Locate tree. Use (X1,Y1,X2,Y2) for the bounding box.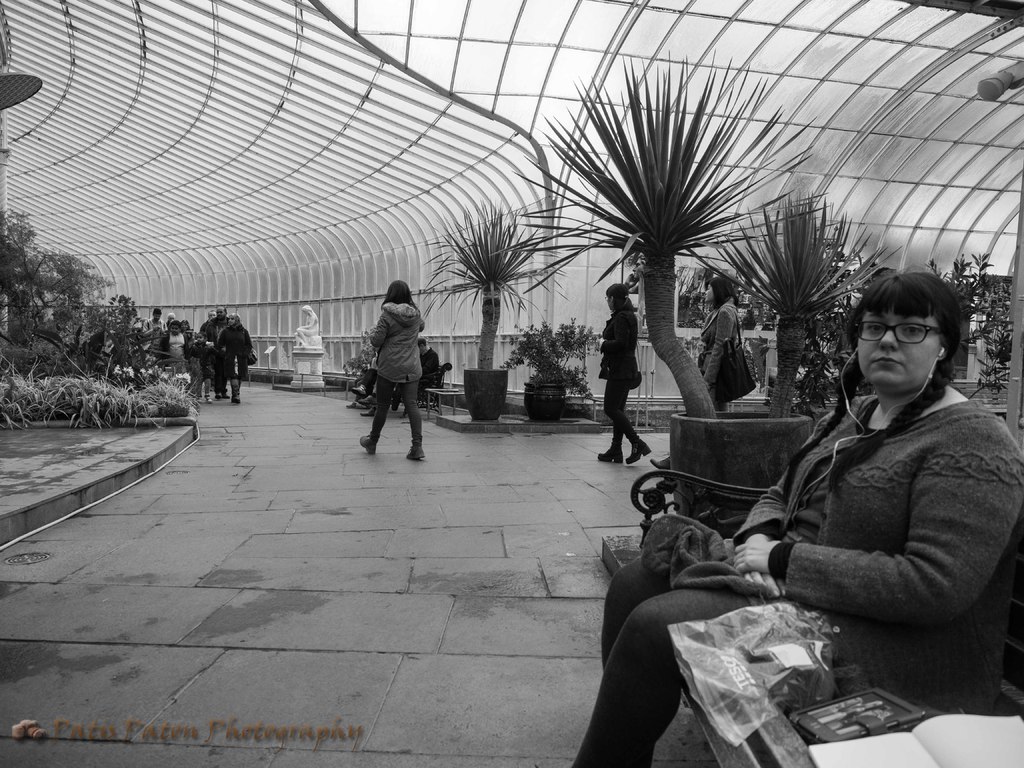
(705,184,900,419).
